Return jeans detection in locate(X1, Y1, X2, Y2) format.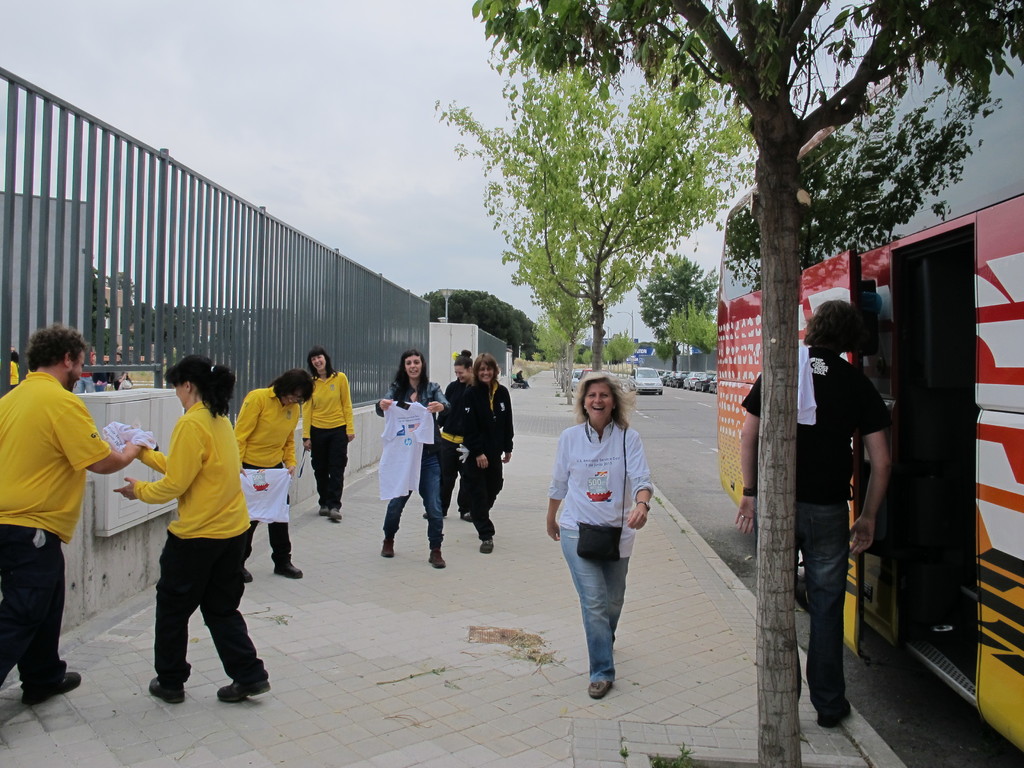
locate(380, 443, 444, 544).
